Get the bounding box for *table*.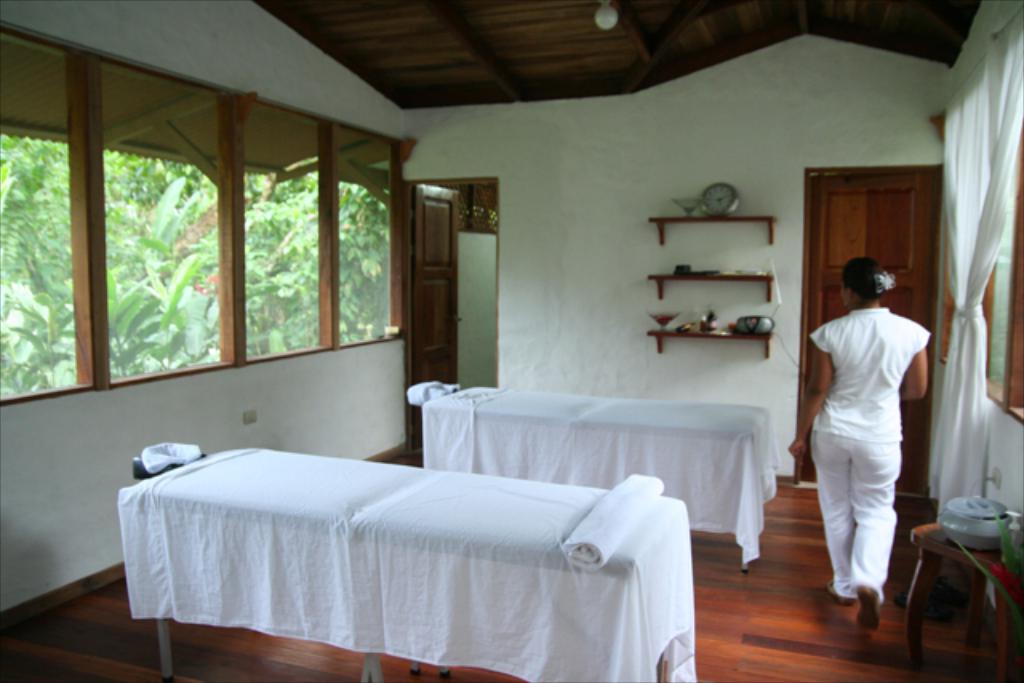
<box>896,491,1014,678</box>.
